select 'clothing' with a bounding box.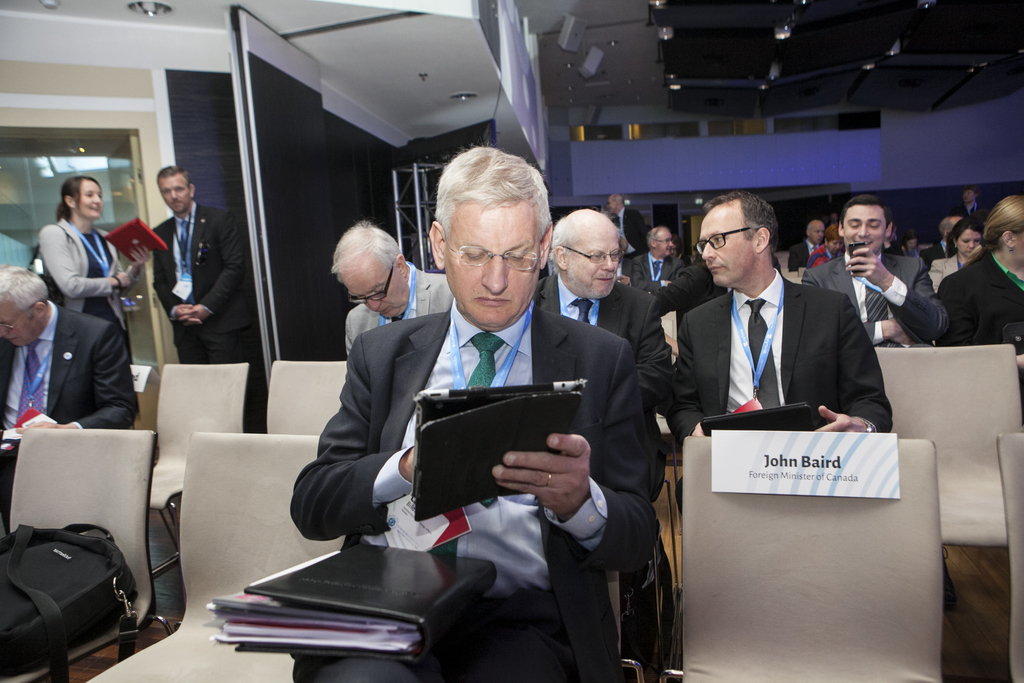
bbox(666, 261, 888, 492).
